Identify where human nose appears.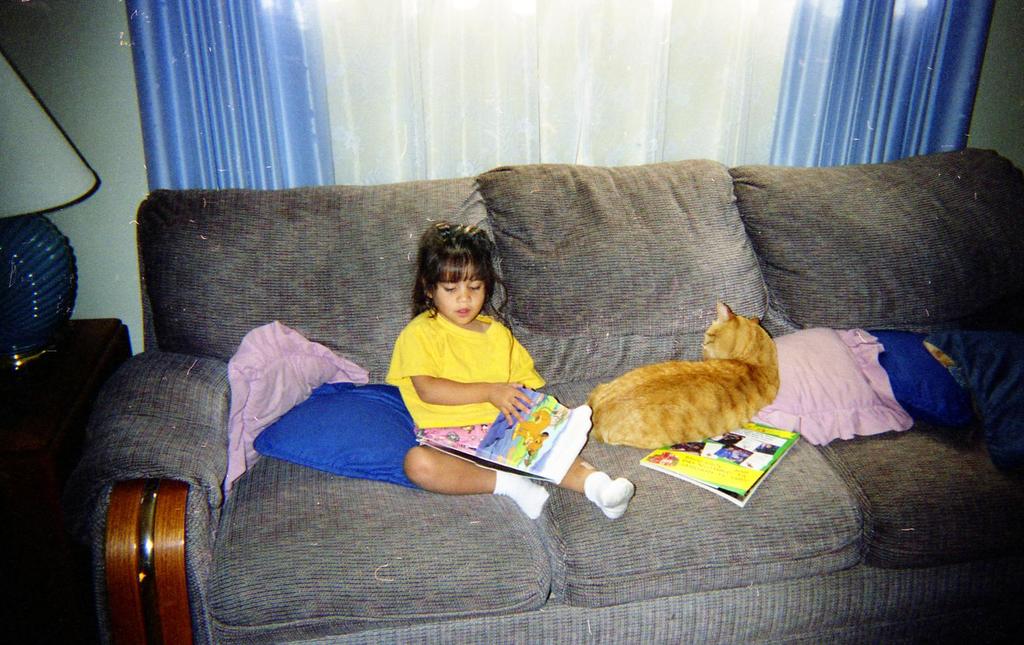
Appears at select_region(458, 282, 471, 305).
